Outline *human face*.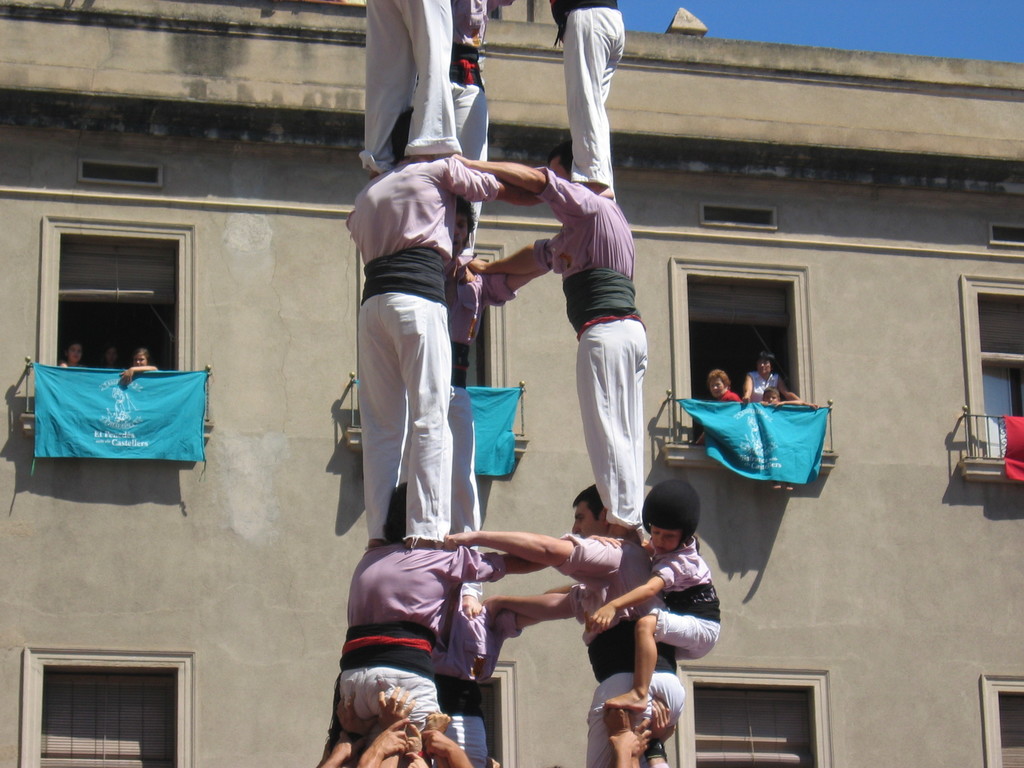
Outline: locate(572, 494, 607, 539).
